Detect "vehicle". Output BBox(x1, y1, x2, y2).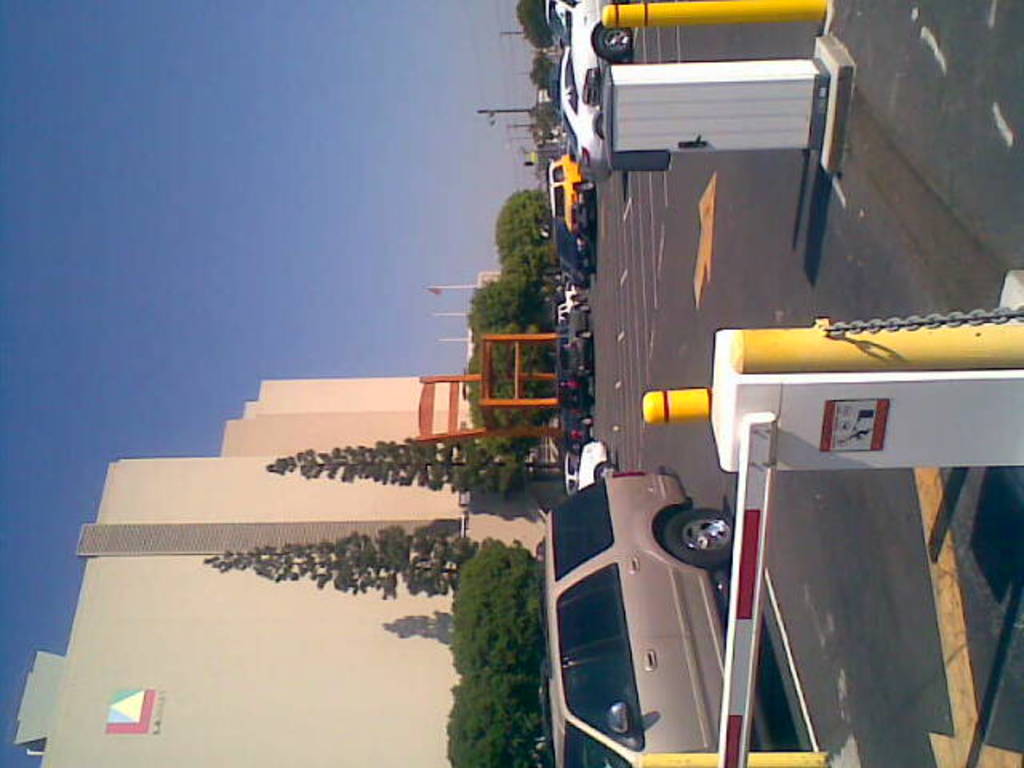
BBox(539, 438, 749, 744).
